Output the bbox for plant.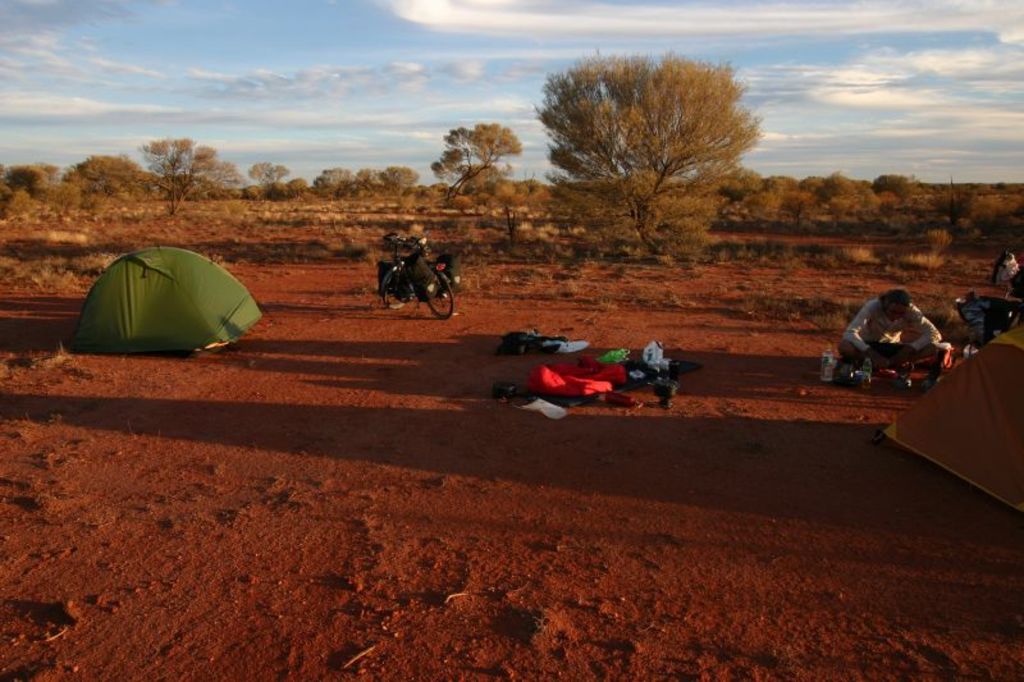
bbox(451, 267, 493, 297).
